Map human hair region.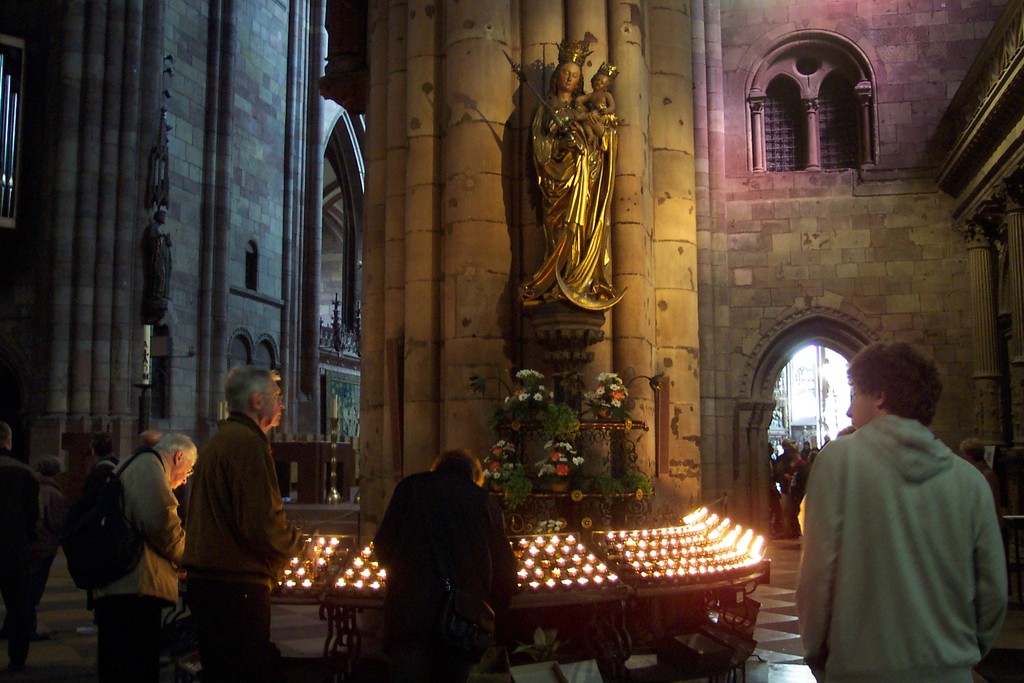
Mapped to (x1=550, y1=61, x2=586, y2=95).
